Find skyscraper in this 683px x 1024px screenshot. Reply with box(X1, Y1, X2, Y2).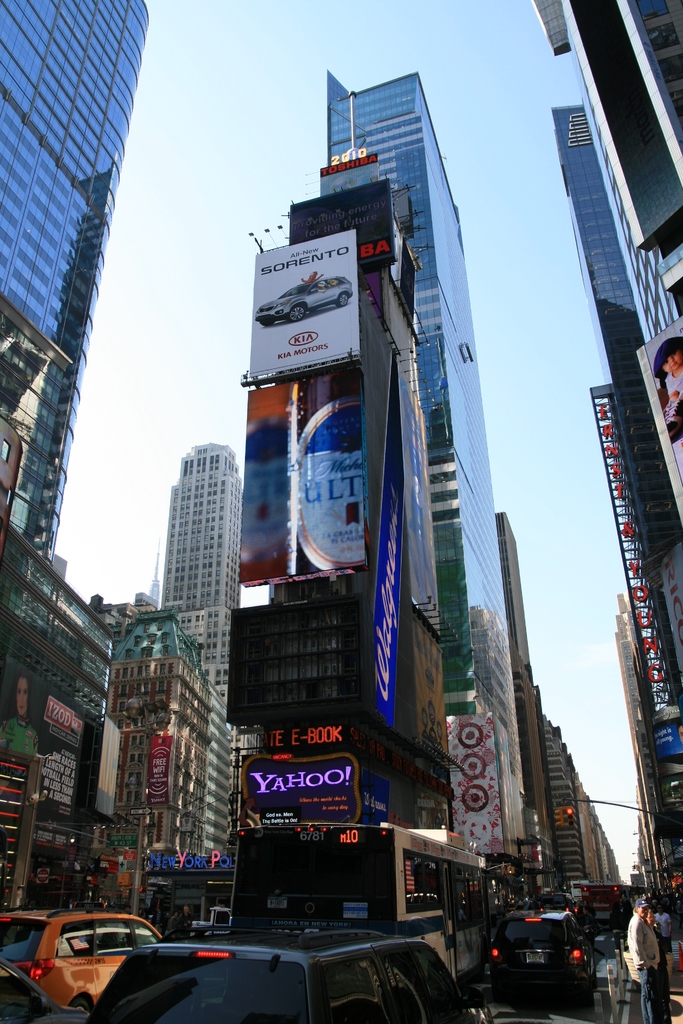
box(135, 435, 245, 713).
